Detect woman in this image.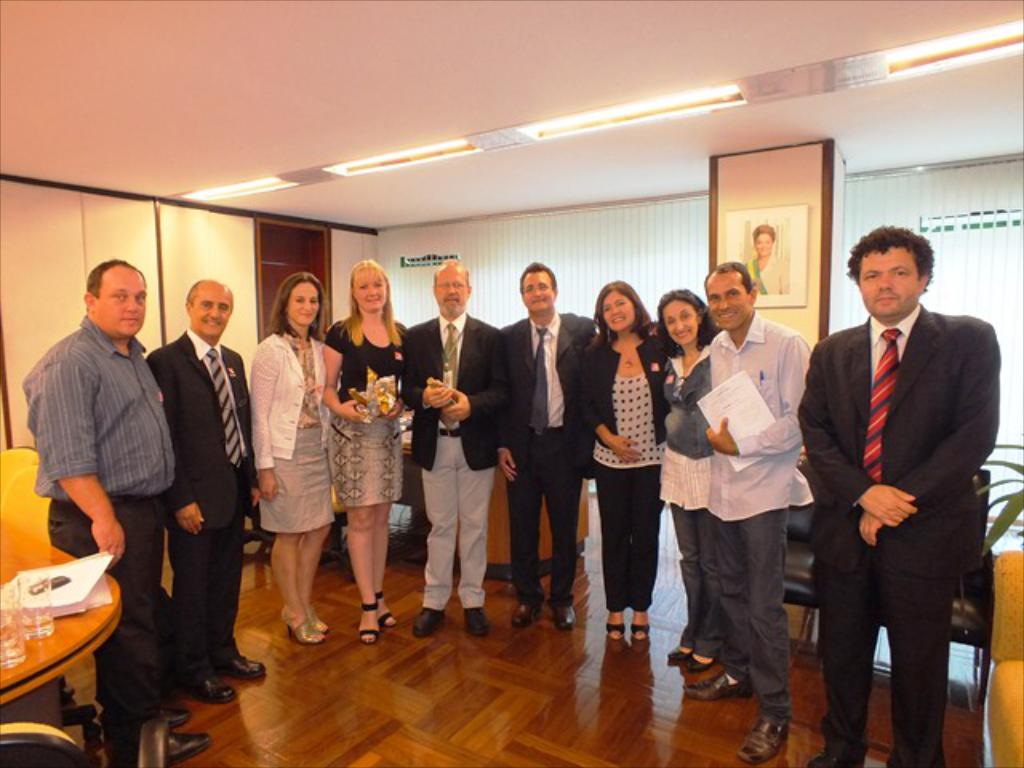
Detection: Rect(584, 283, 675, 651).
